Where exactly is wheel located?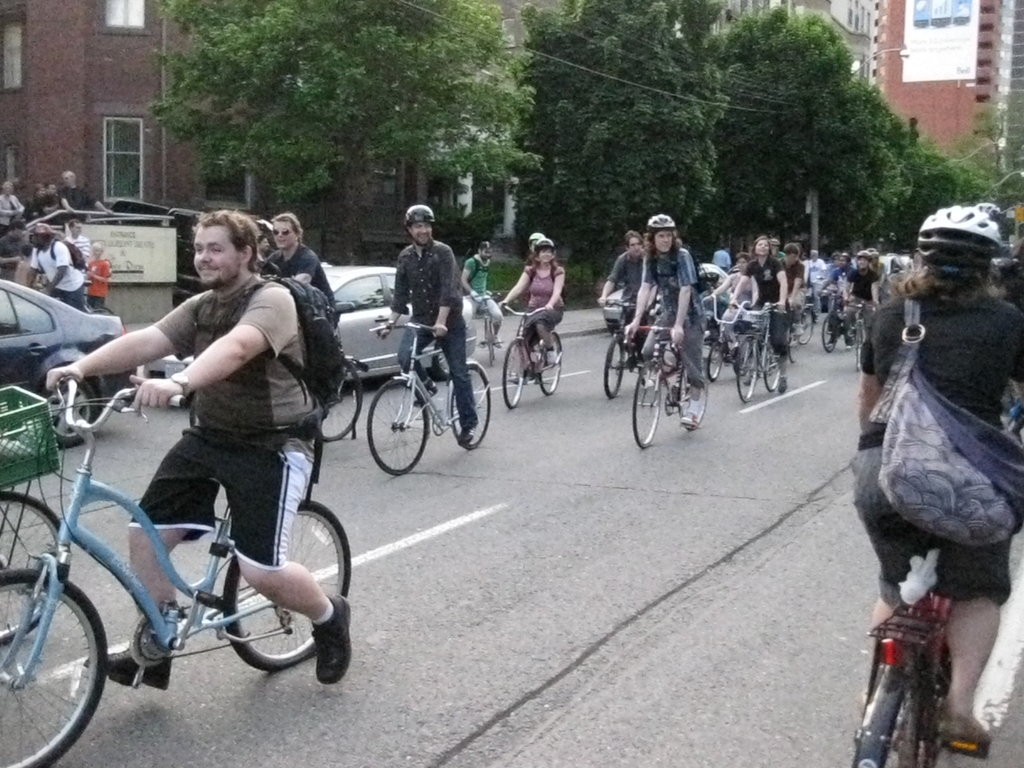
Its bounding box is [531,333,561,395].
